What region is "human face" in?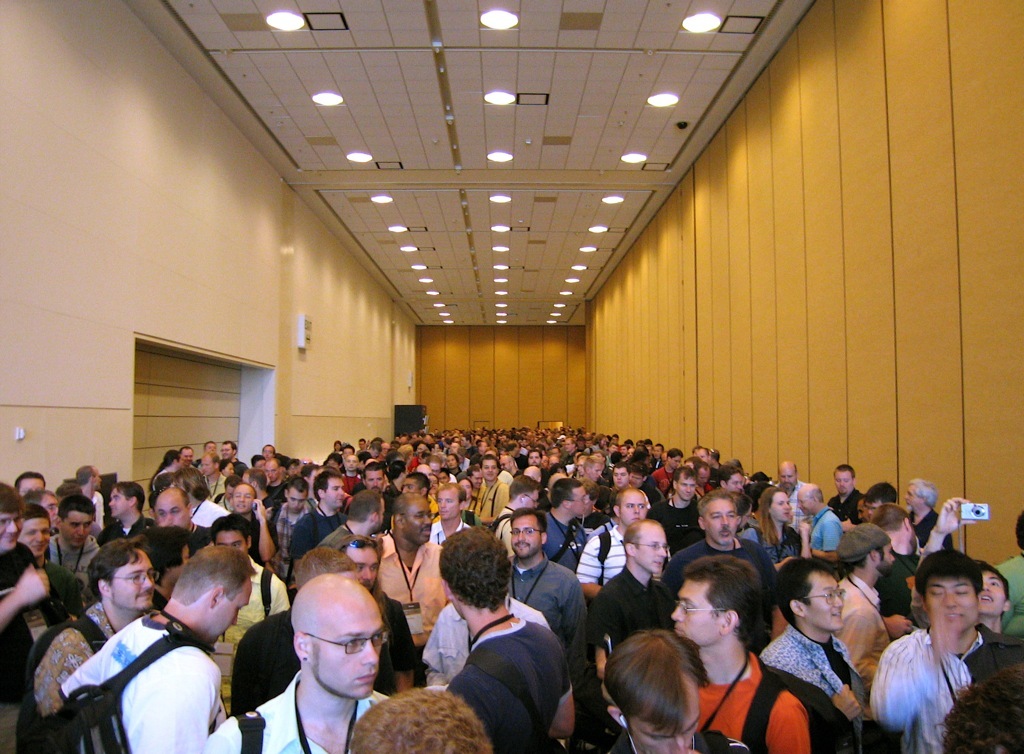
[left=107, top=489, right=131, bottom=518].
